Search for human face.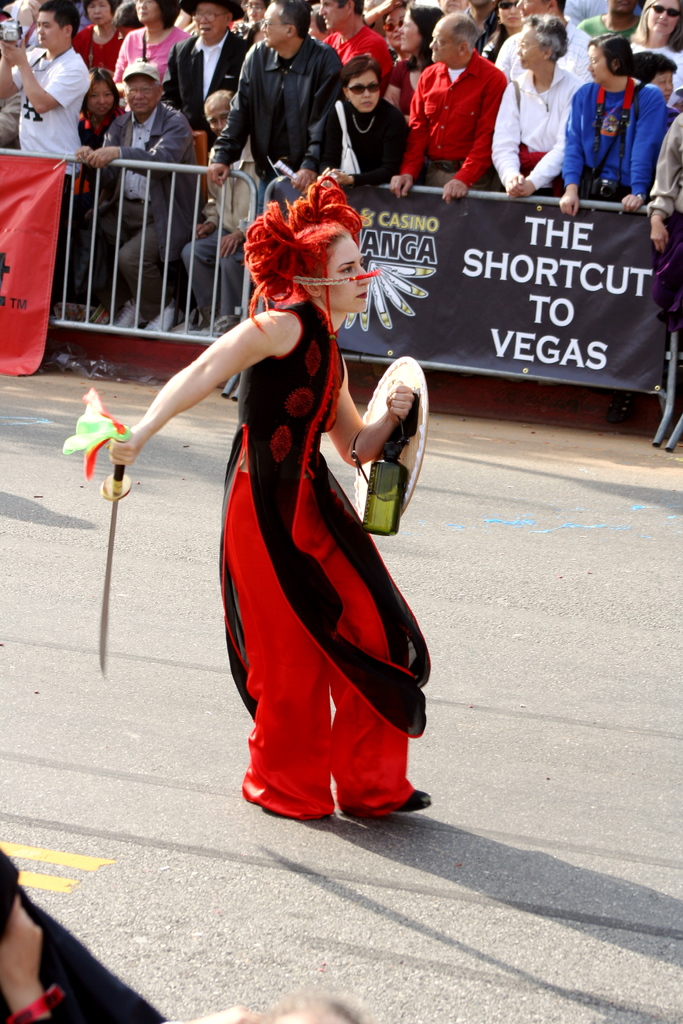
Found at select_region(588, 43, 614, 81).
